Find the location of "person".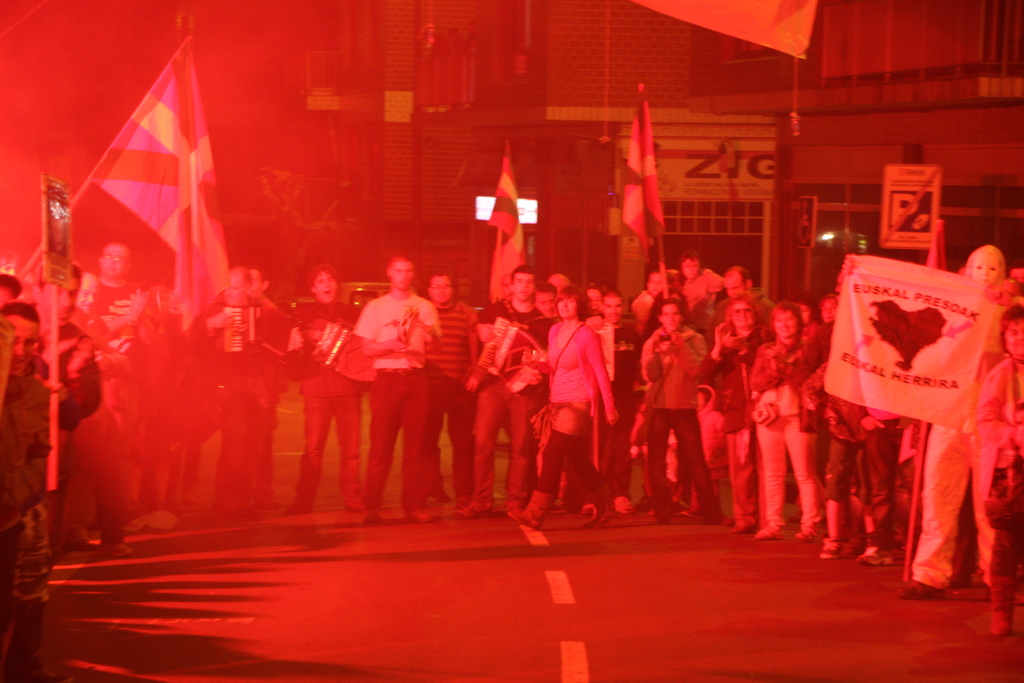
Location: Rect(309, 247, 434, 421).
